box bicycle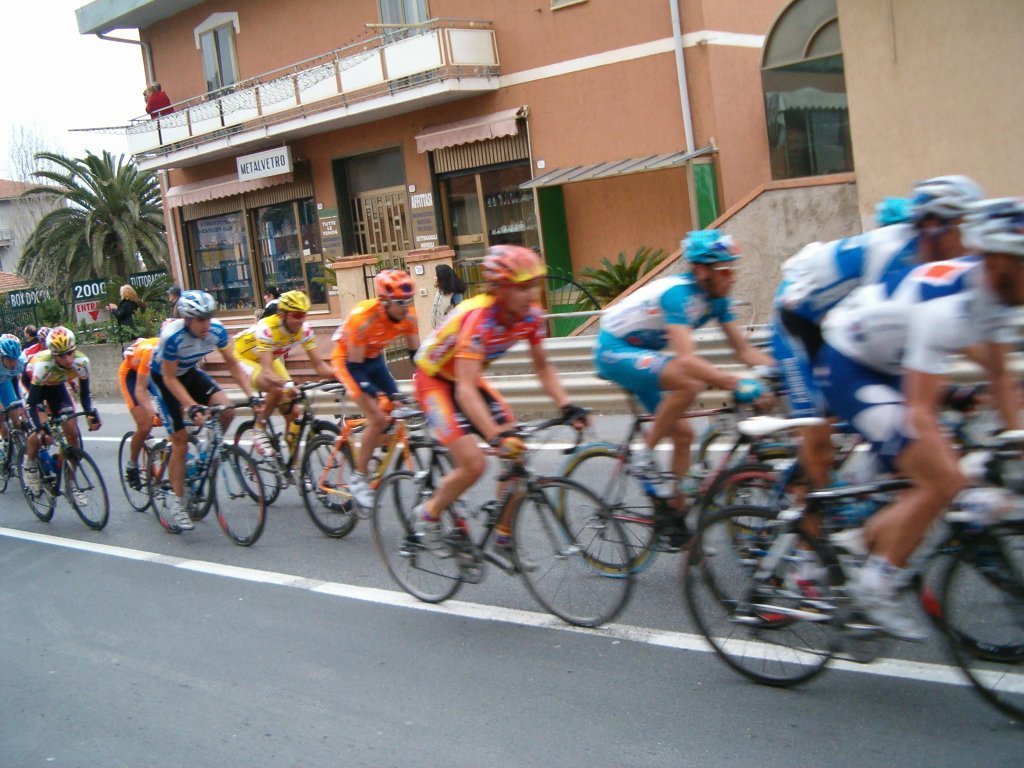
bbox(694, 393, 981, 696)
